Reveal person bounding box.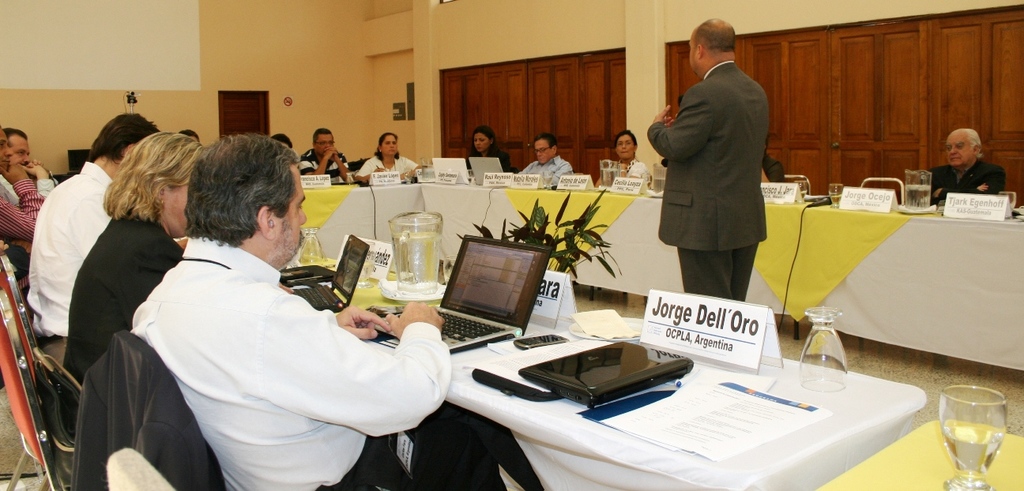
Revealed: [left=129, top=129, right=544, bottom=490].
